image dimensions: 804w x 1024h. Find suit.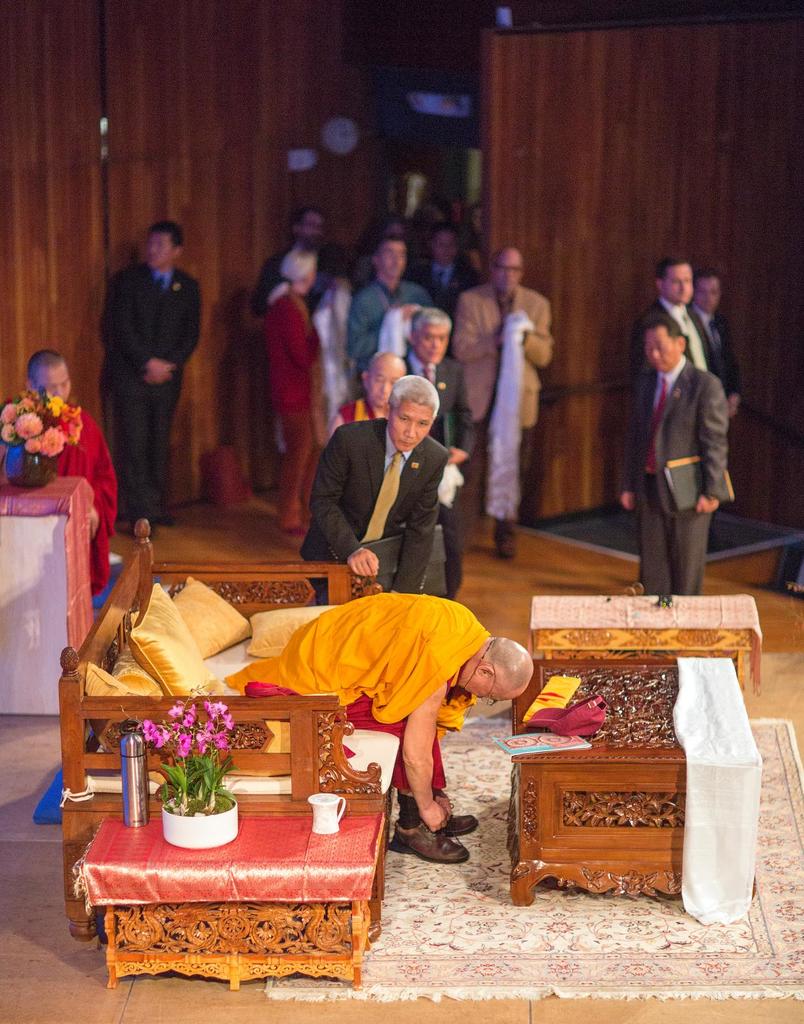
crop(299, 417, 453, 603).
